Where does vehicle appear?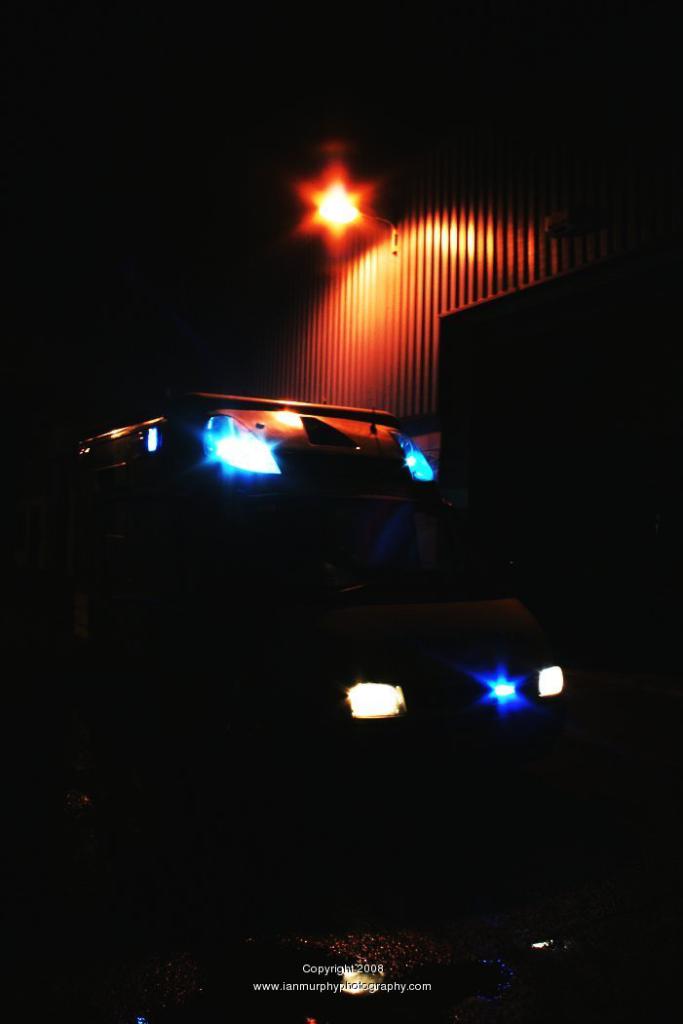
Appears at detection(74, 391, 577, 725).
